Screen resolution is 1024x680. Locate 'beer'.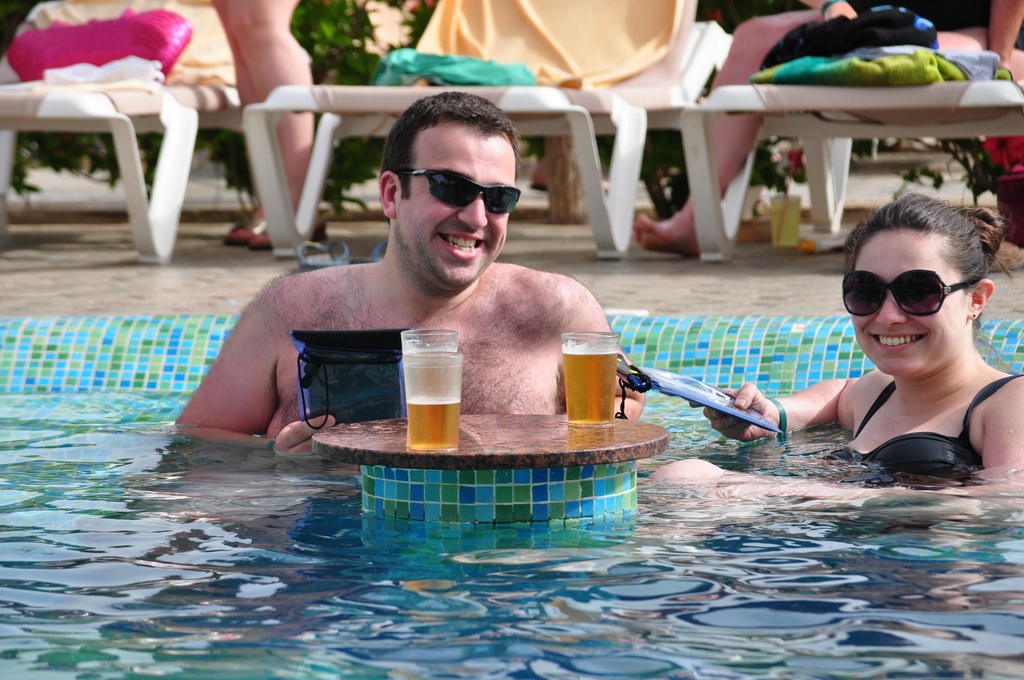
bbox=[563, 344, 614, 426].
